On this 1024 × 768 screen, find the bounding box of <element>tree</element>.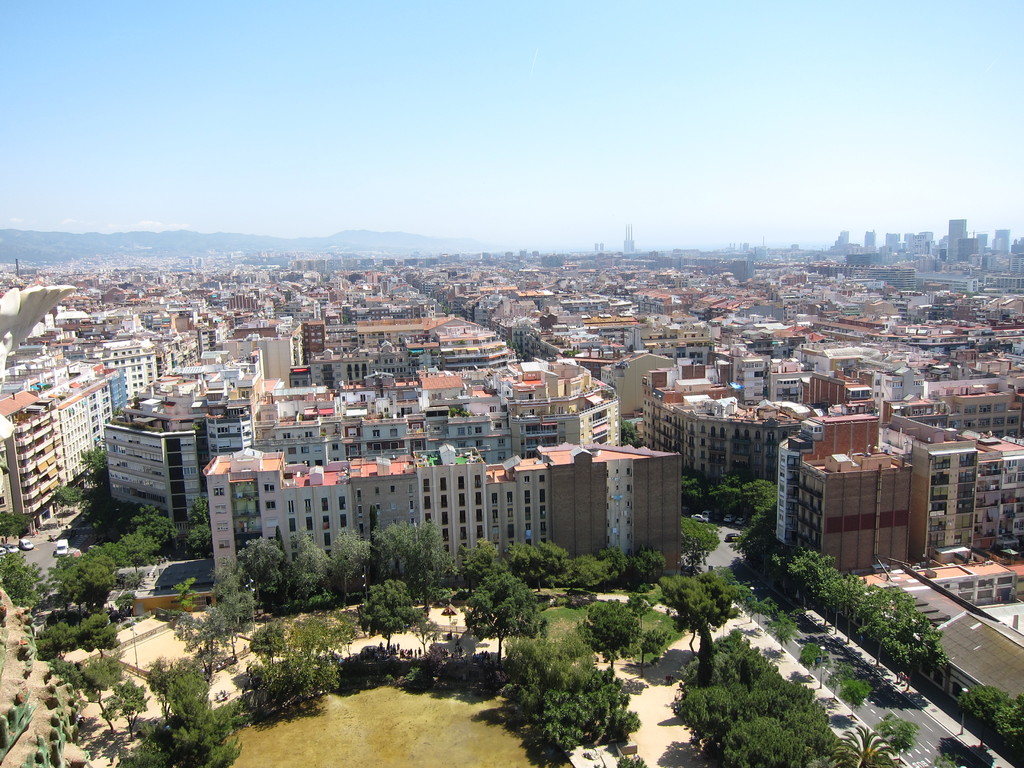
Bounding box: 357/576/430/657.
